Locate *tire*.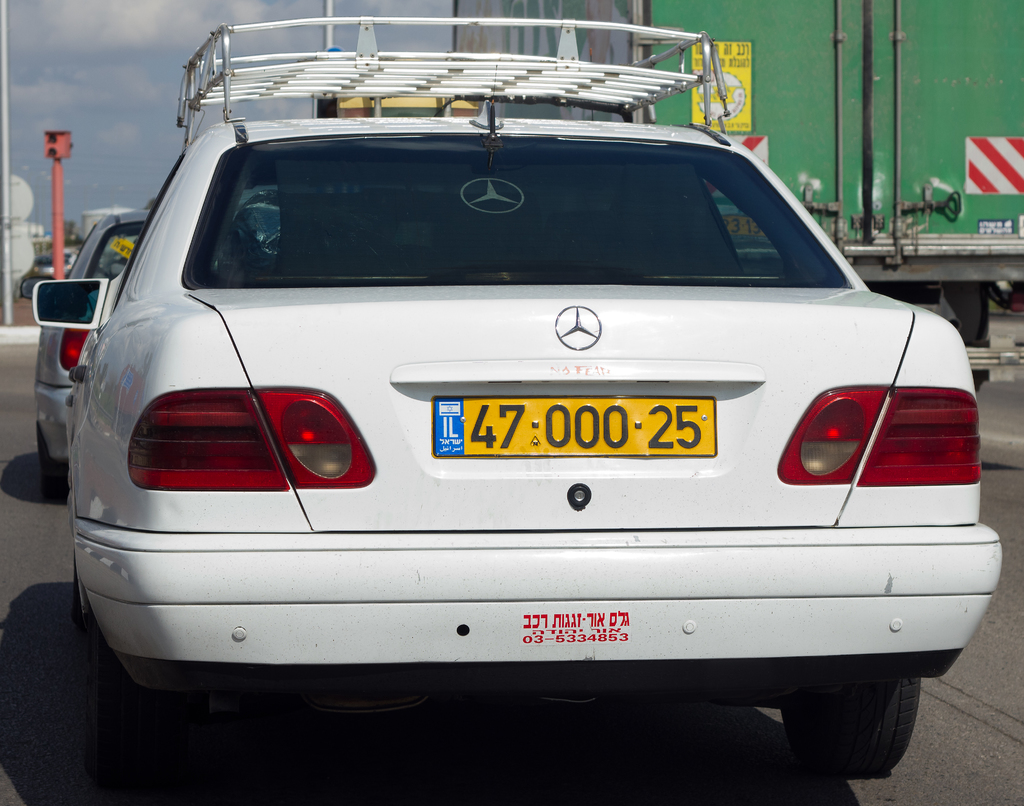
Bounding box: 31,420,68,507.
